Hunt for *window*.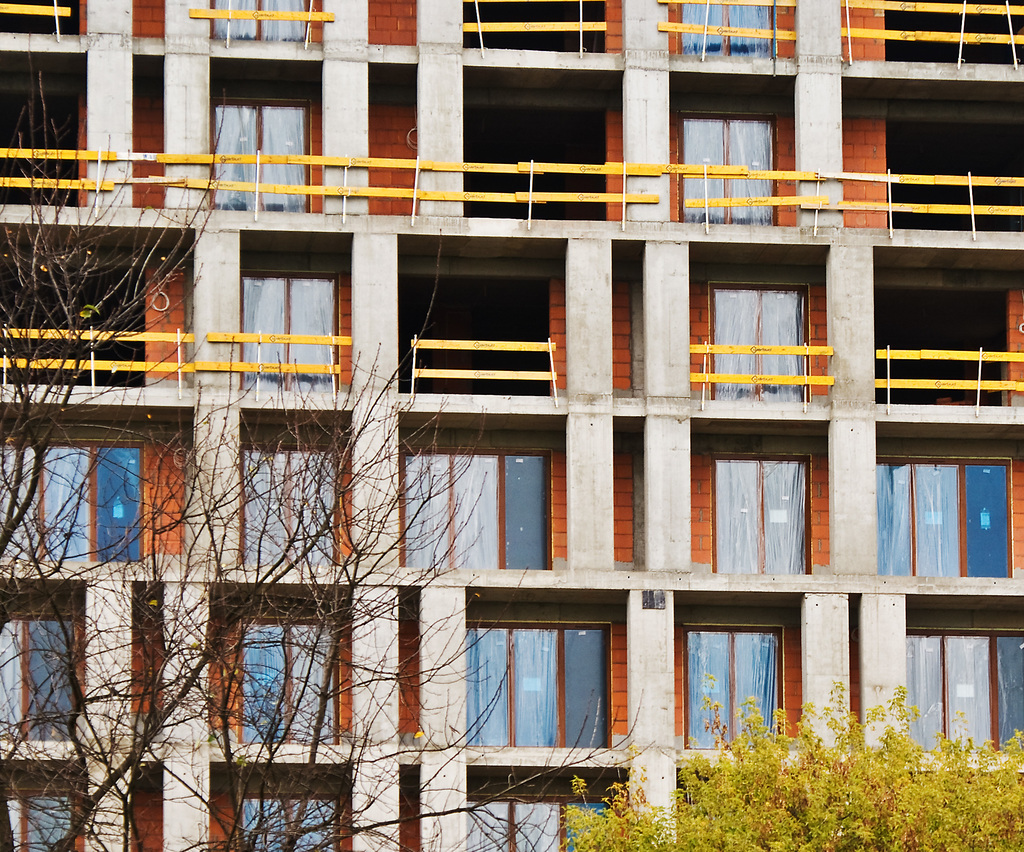
Hunted down at BBox(0, 757, 93, 851).
